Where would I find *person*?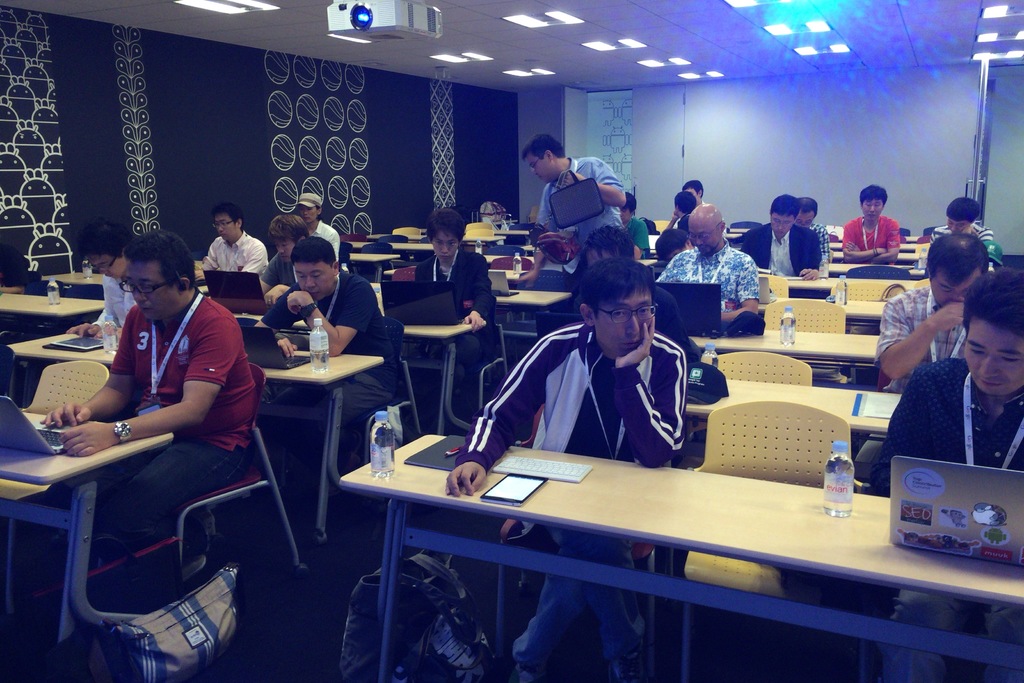
At 260, 211, 310, 306.
